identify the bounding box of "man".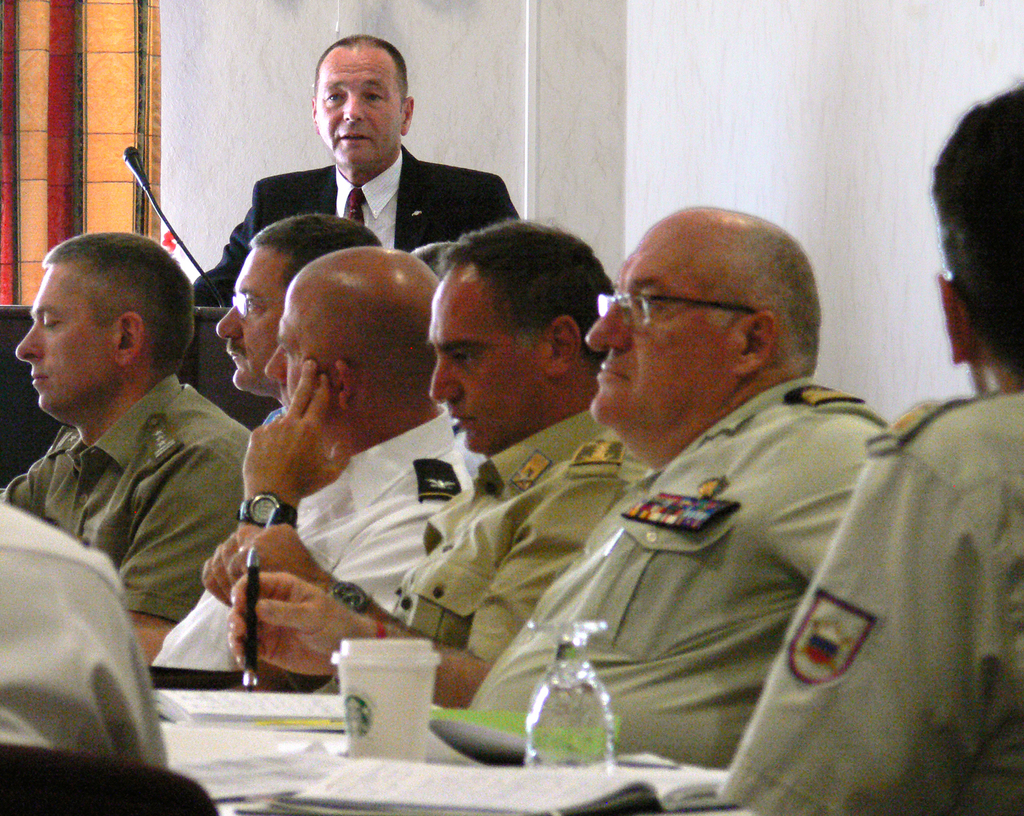
[0,229,257,630].
